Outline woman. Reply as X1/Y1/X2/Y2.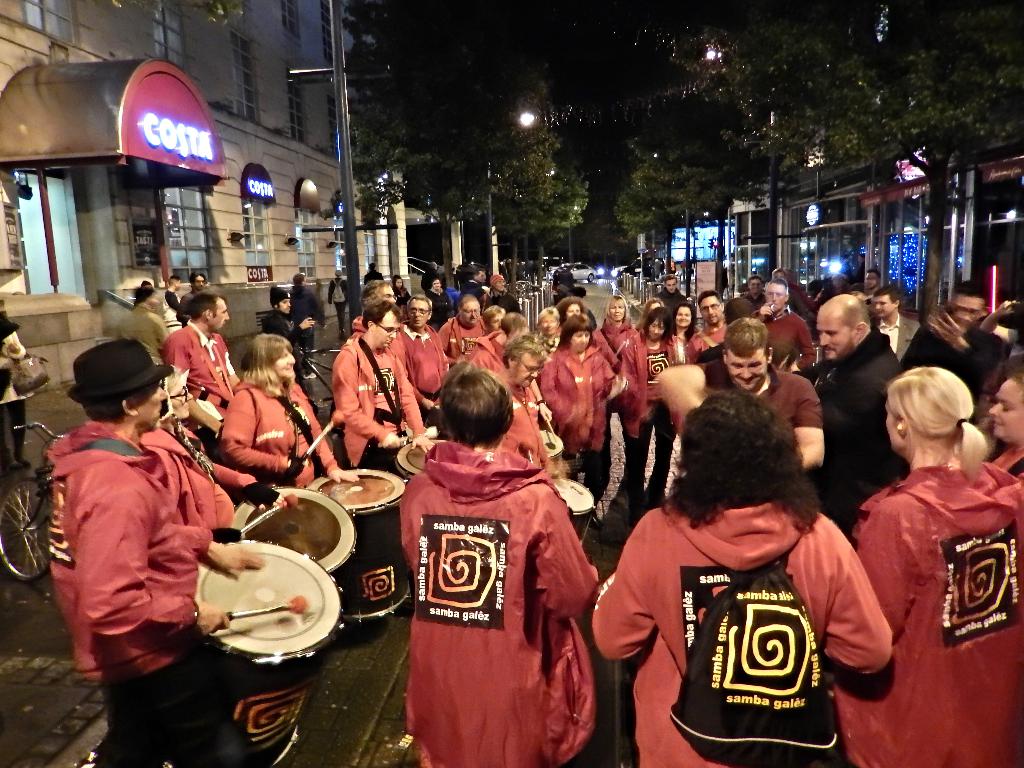
222/331/374/490.
